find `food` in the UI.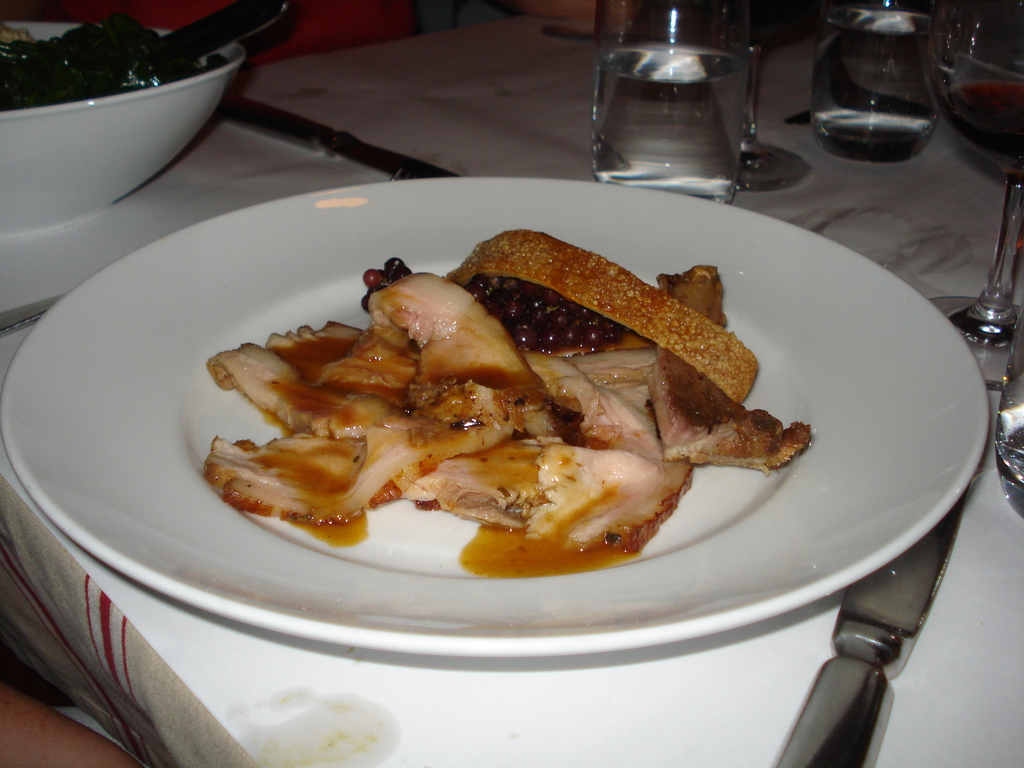
UI element at {"x1": 227, "y1": 225, "x2": 787, "y2": 596}.
